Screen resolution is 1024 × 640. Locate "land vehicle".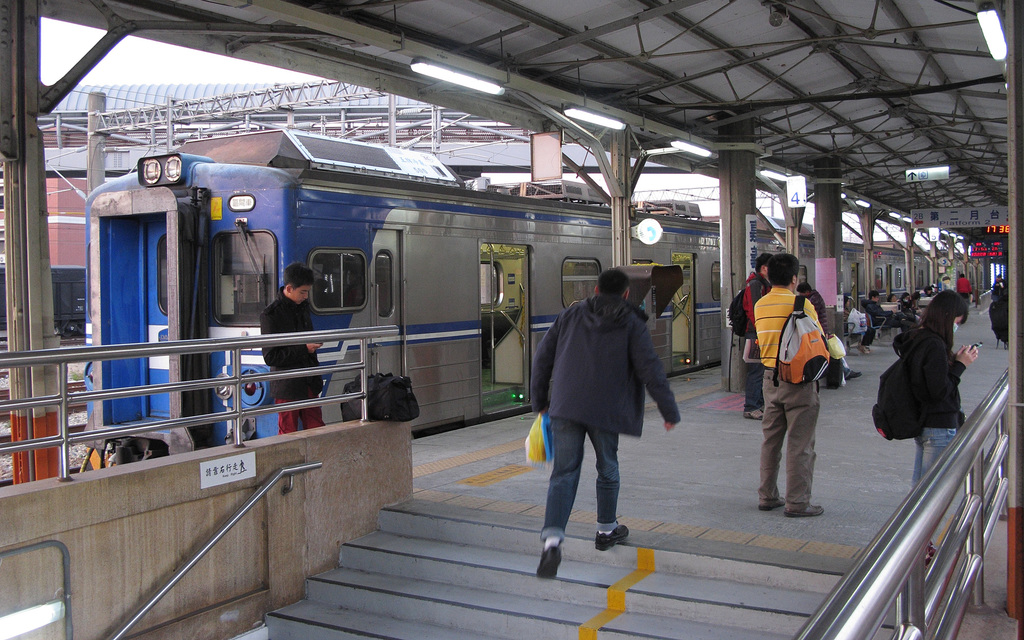
{"x1": 97, "y1": 129, "x2": 989, "y2": 474}.
